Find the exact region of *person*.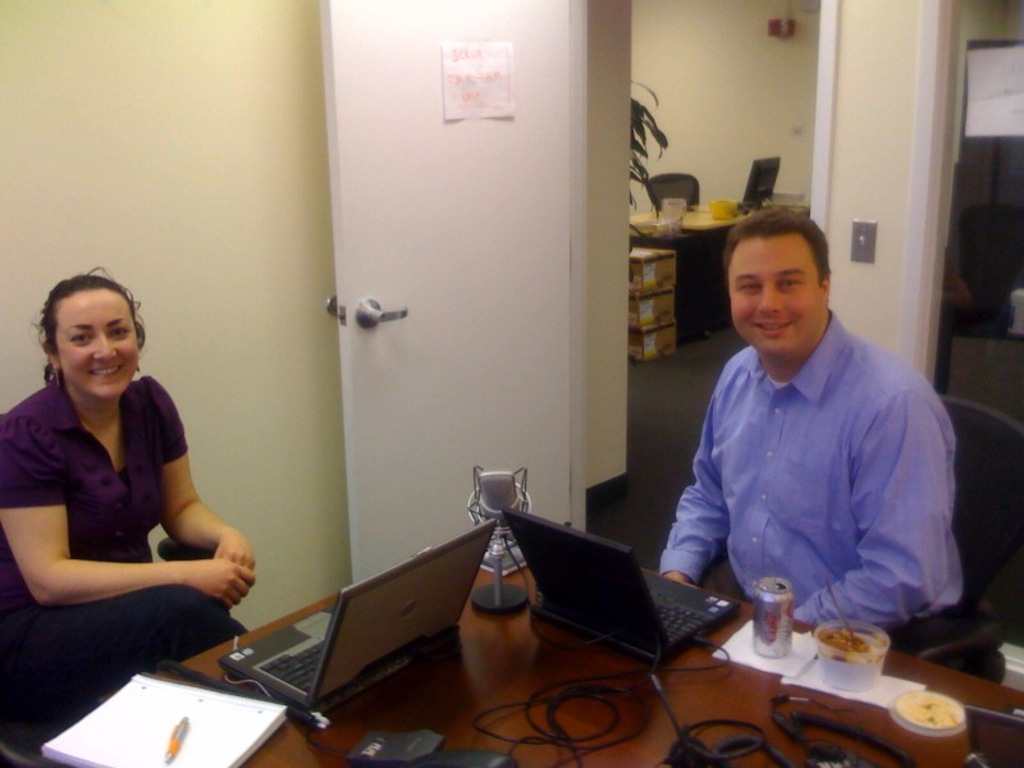
Exact region: [0,261,259,718].
